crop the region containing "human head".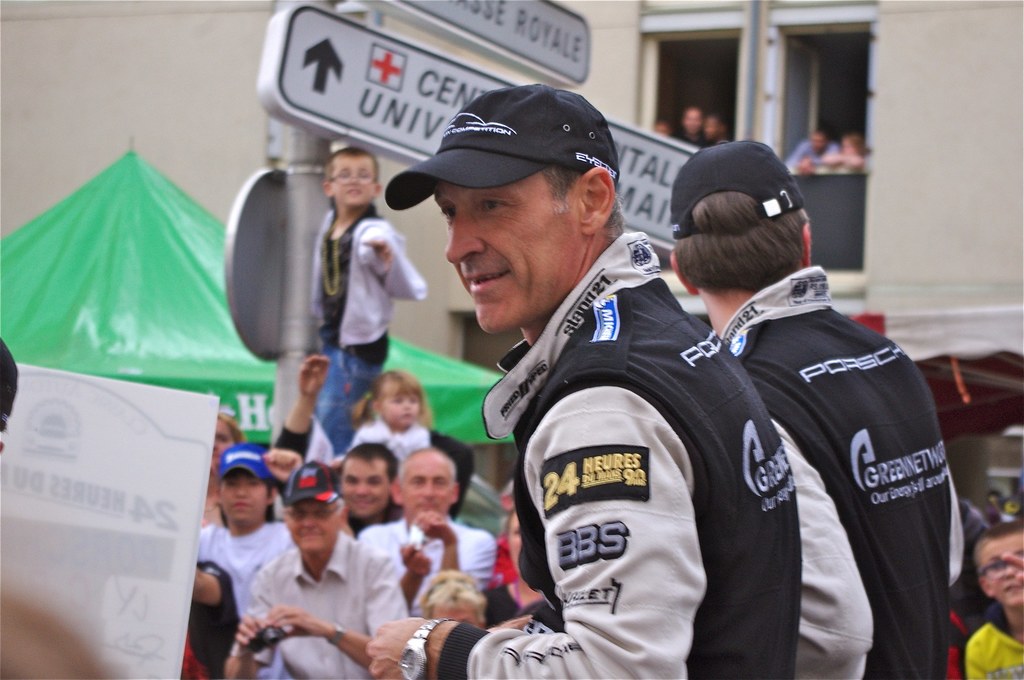
Crop region: left=392, top=451, right=458, bottom=526.
